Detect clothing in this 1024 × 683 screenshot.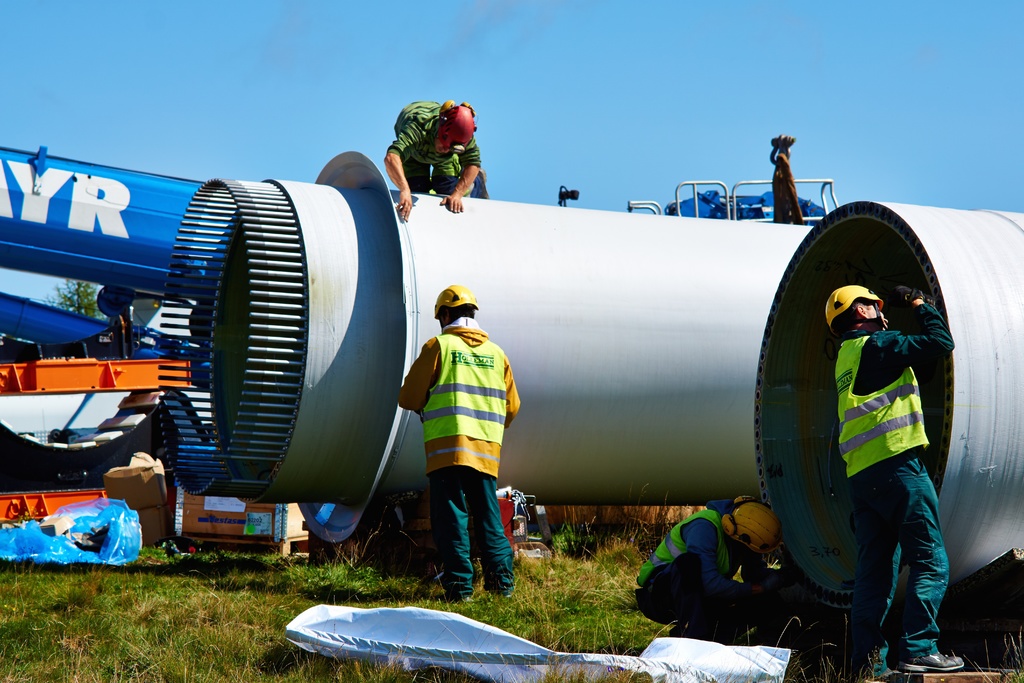
Detection: box(636, 498, 790, 630).
